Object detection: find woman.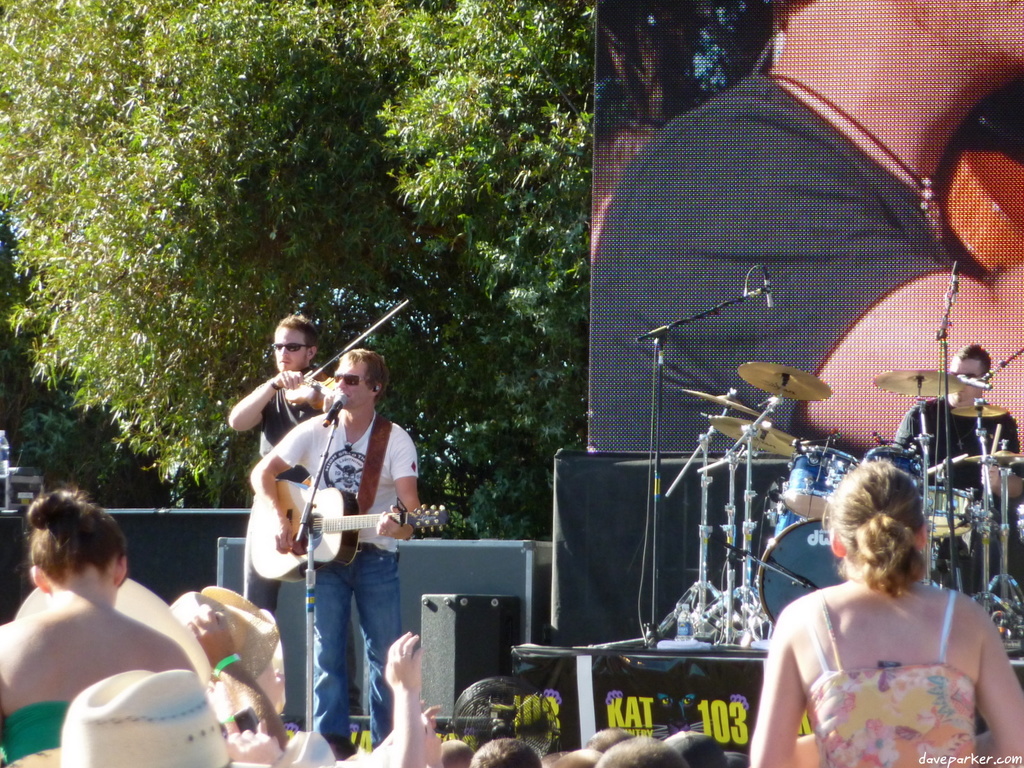
[0,487,210,767].
